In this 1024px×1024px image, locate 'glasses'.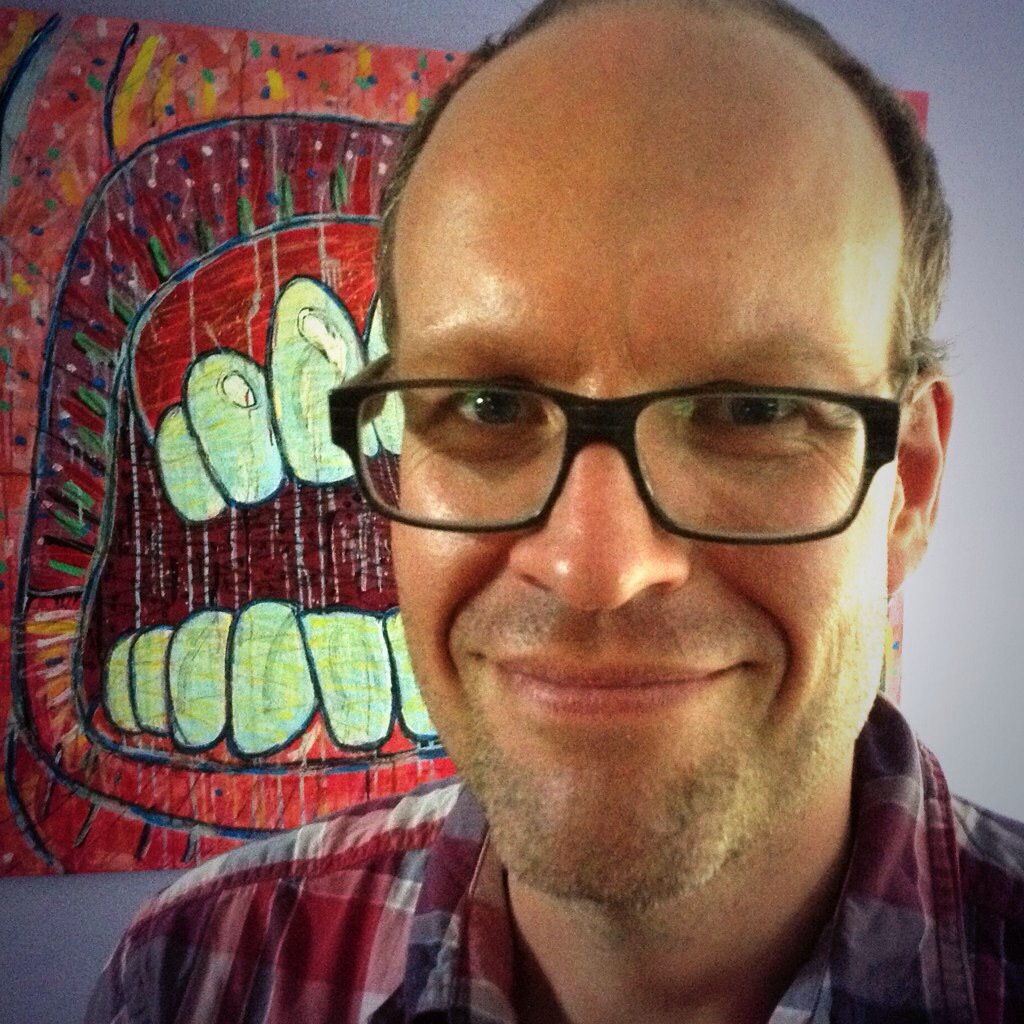
Bounding box: BBox(329, 332, 915, 551).
